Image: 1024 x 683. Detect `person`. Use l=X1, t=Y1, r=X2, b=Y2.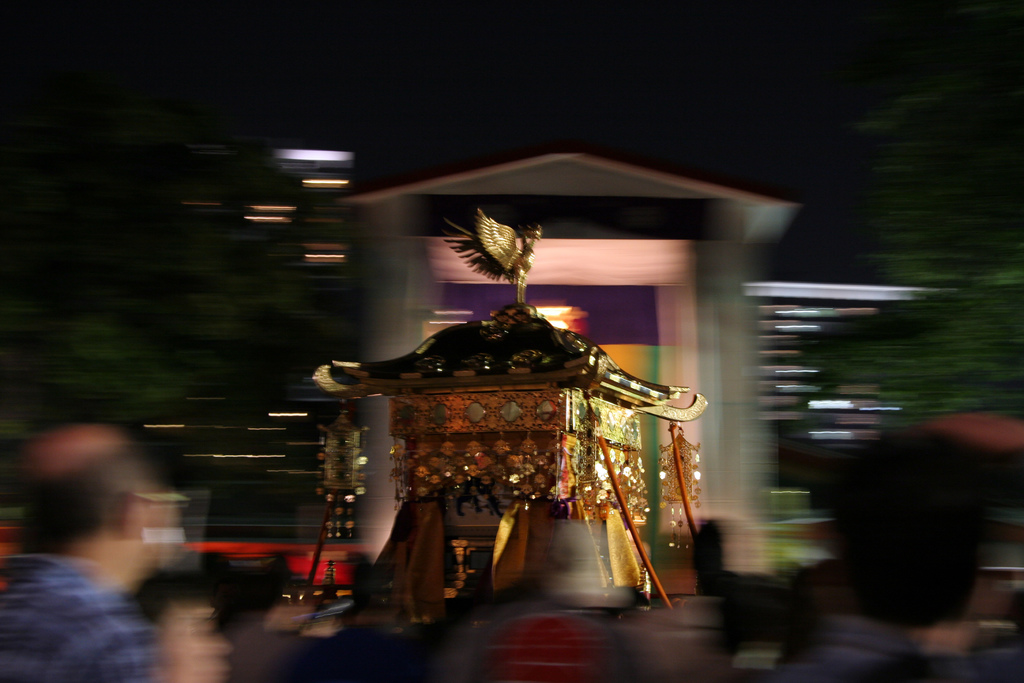
l=9, t=400, r=202, b=679.
